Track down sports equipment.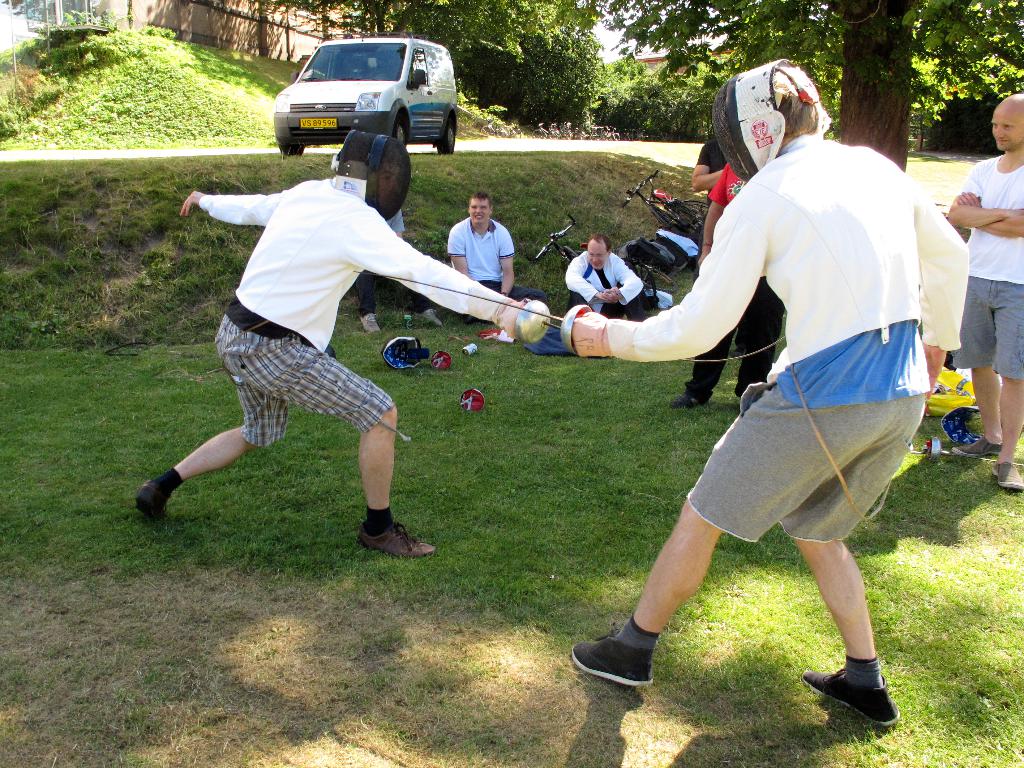
Tracked to <region>941, 403, 982, 444</region>.
